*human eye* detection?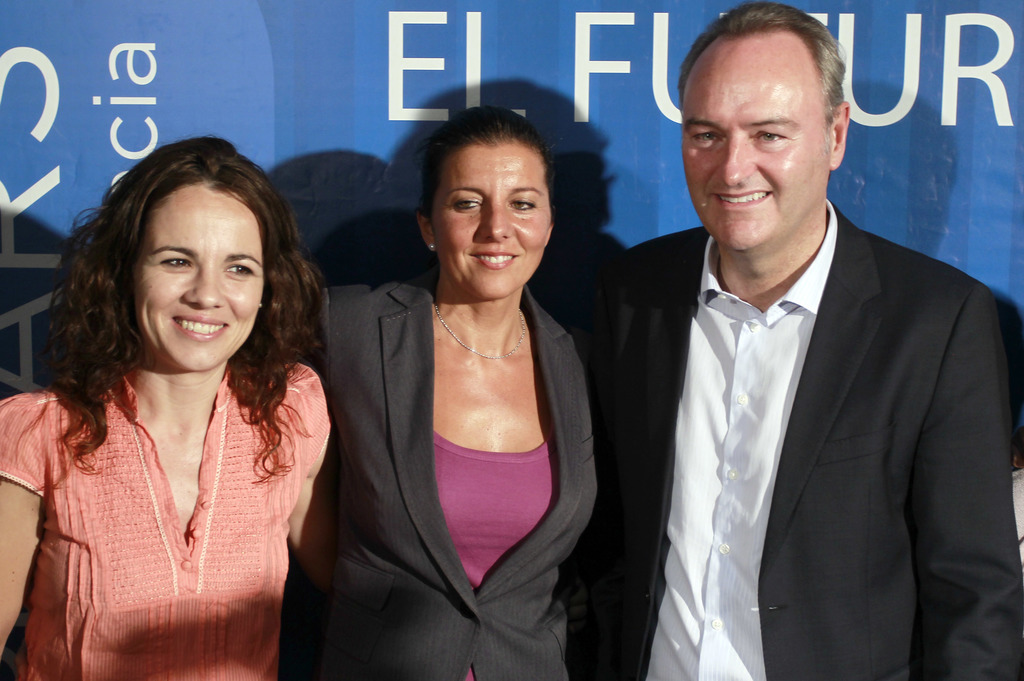
155, 254, 198, 275
